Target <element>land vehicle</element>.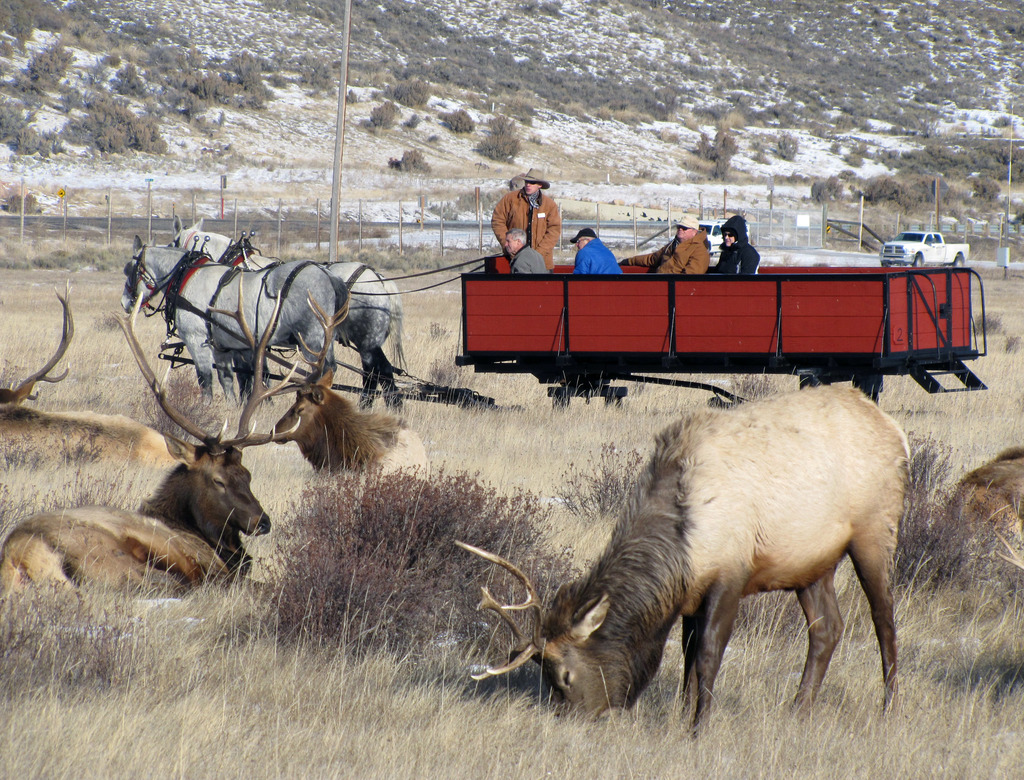
Target region: 878 233 971 266.
